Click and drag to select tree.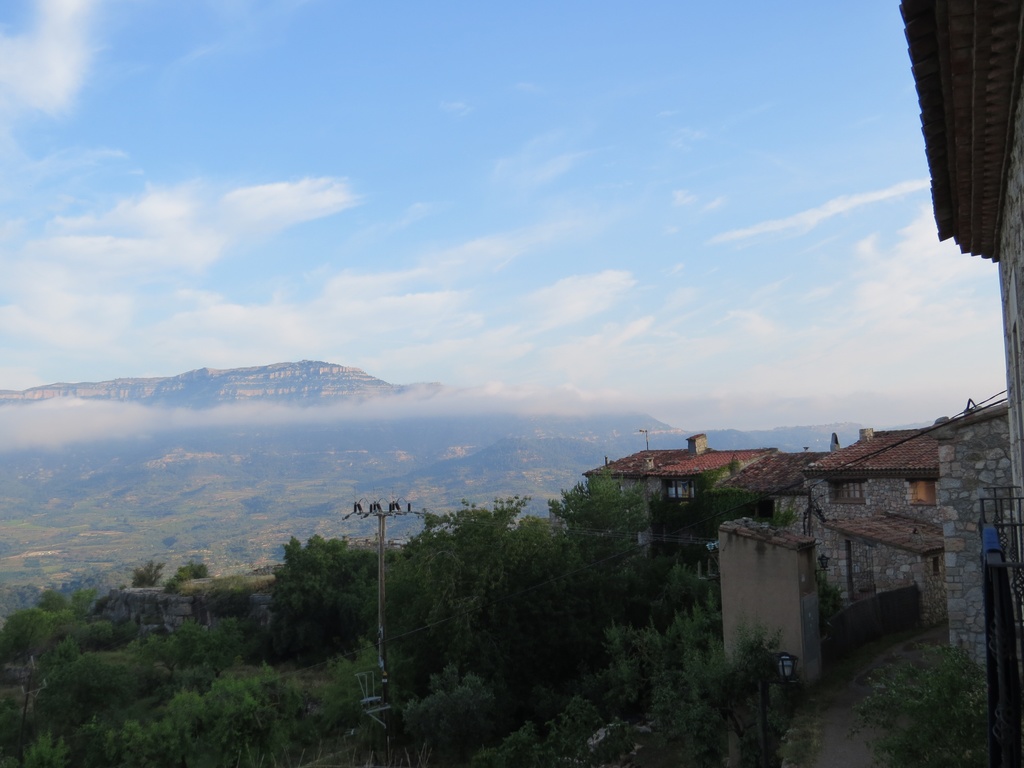
Selection: [left=549, top=466, right=687, bottom=705].
